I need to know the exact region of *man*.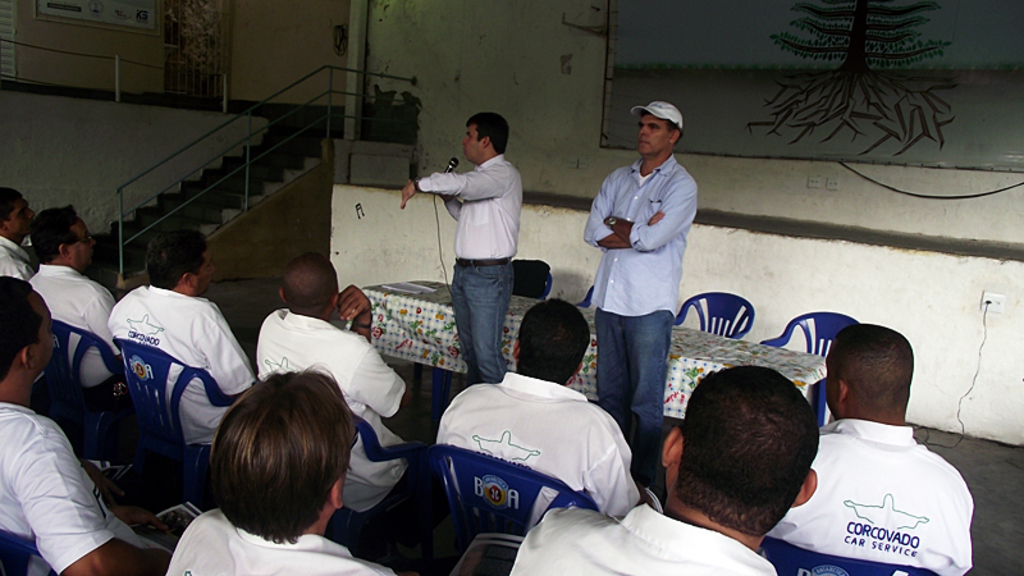
Region: <box>262,250,447,532</box>.
